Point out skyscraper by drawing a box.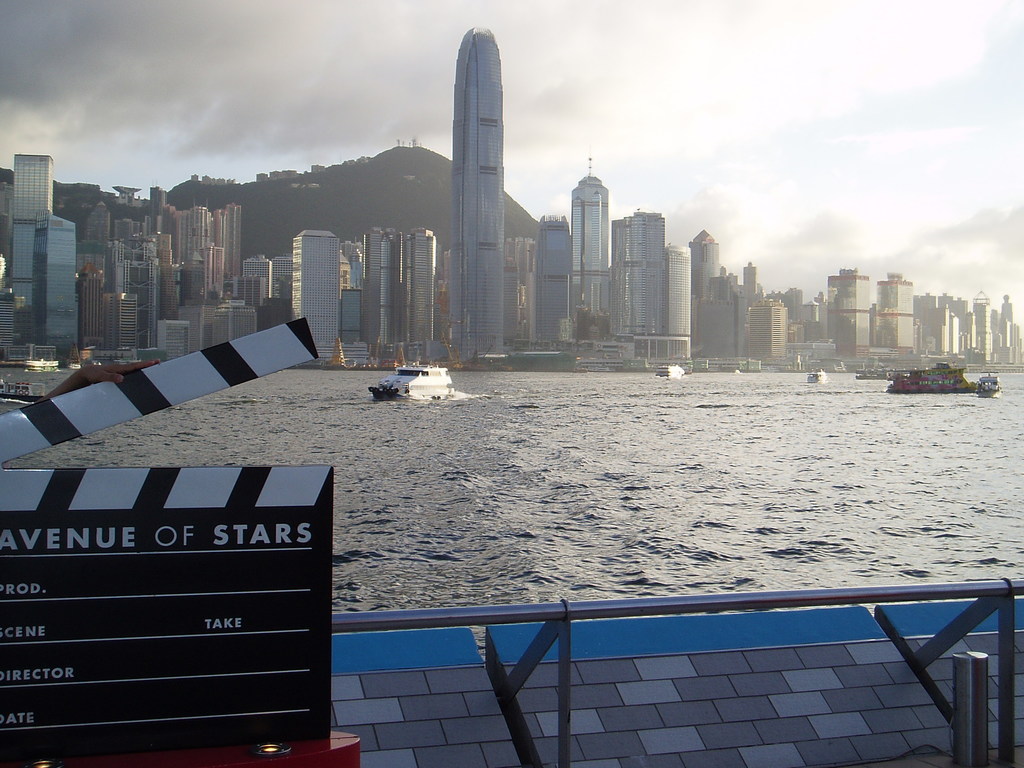
crop(445, 26, 504, 352).
